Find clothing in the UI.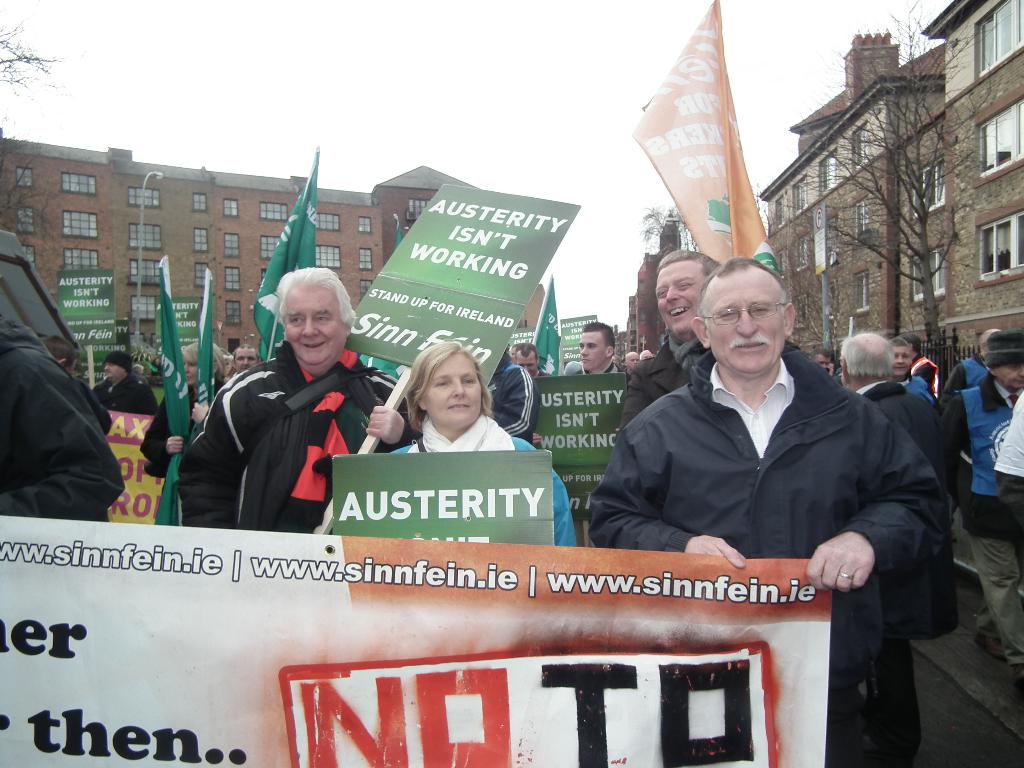
UI element at bbox(138, 380, 248, 473).
